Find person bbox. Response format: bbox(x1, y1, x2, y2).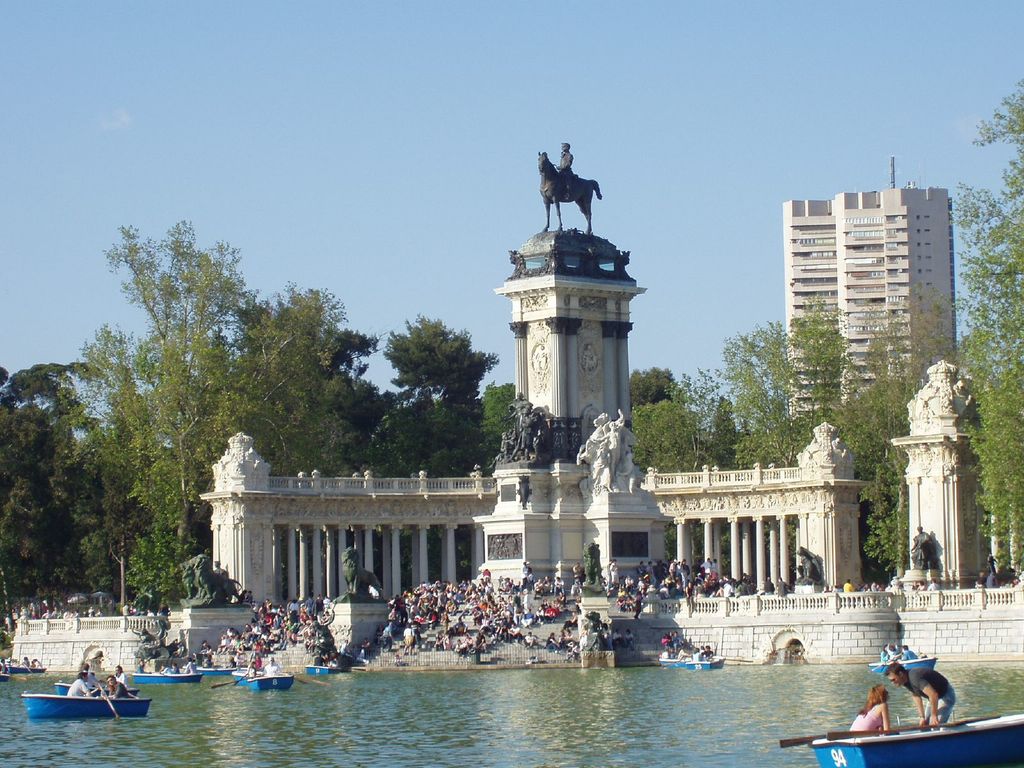
bbox(556, 143, 572, 199).
